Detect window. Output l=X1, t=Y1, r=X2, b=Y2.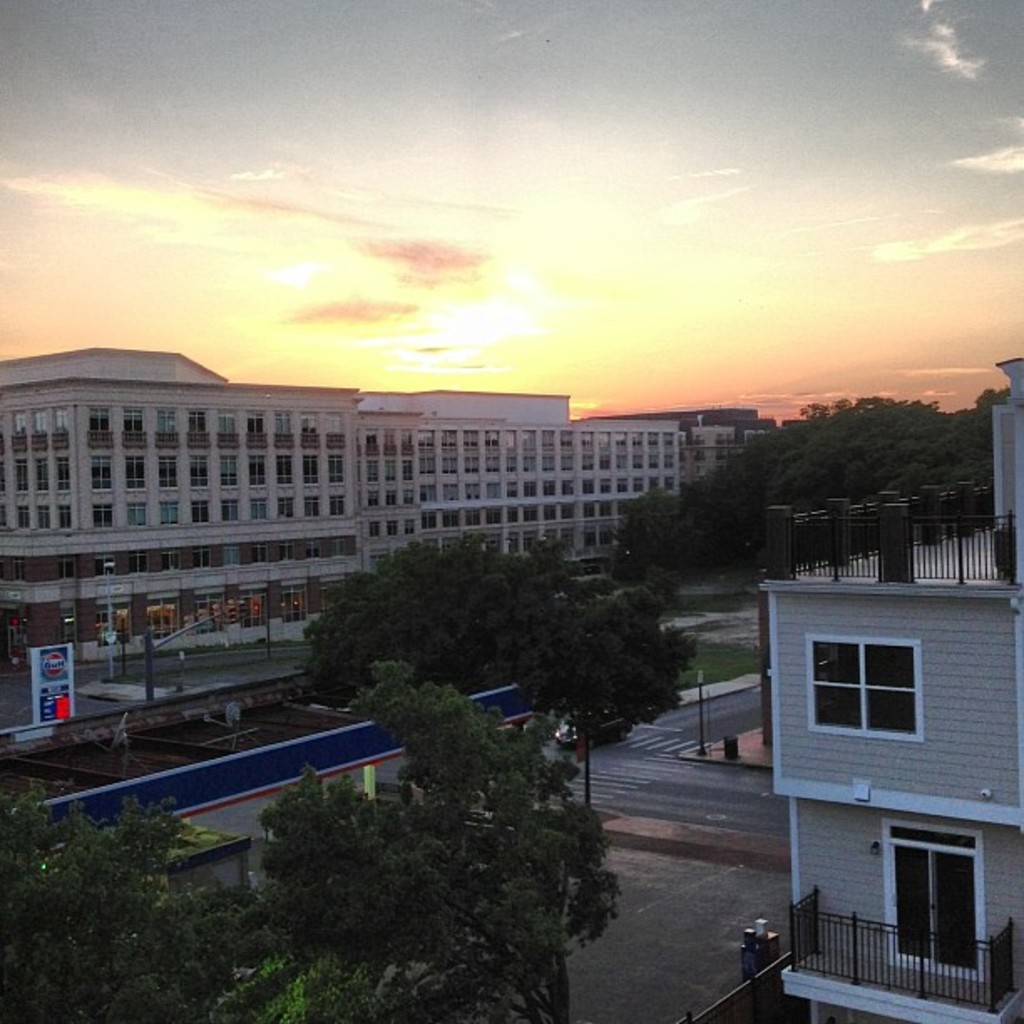
l=59, t=457, r=74, b=485.
